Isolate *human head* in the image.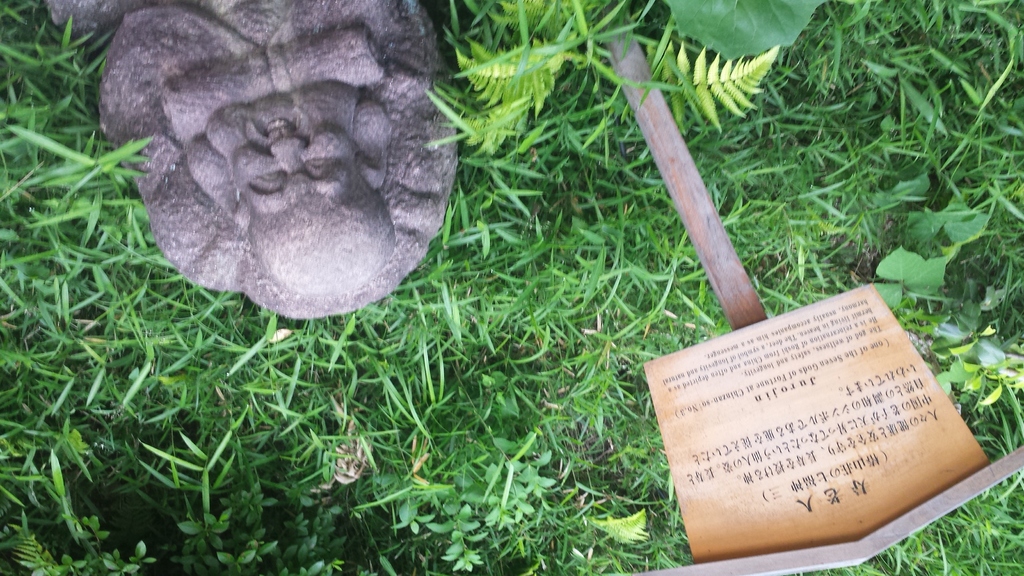
Isolated region: select_region(211, 95, 395, 294).
